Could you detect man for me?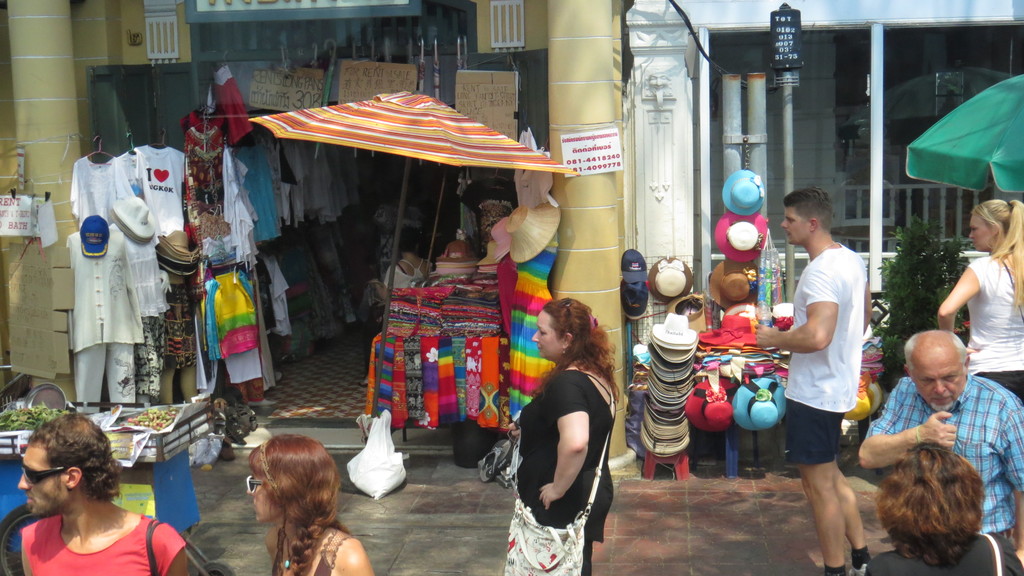
Detection result: (x1=774, y1=195, x2=891, y2=570).
